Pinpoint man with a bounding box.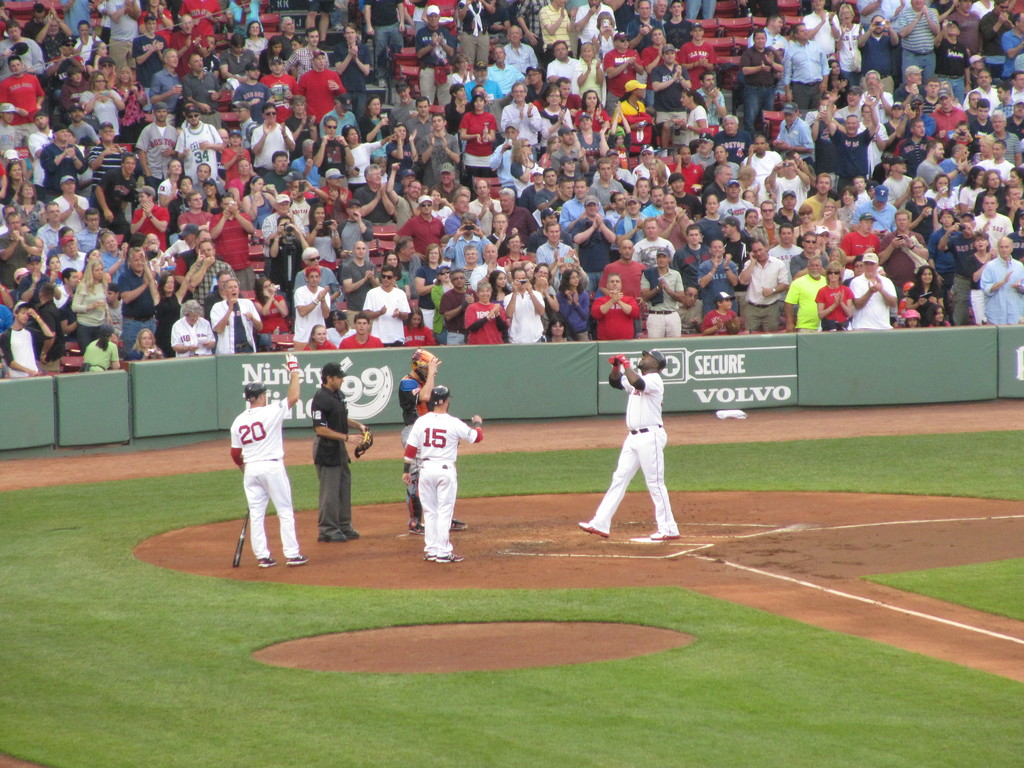
(740,31,785,131).
